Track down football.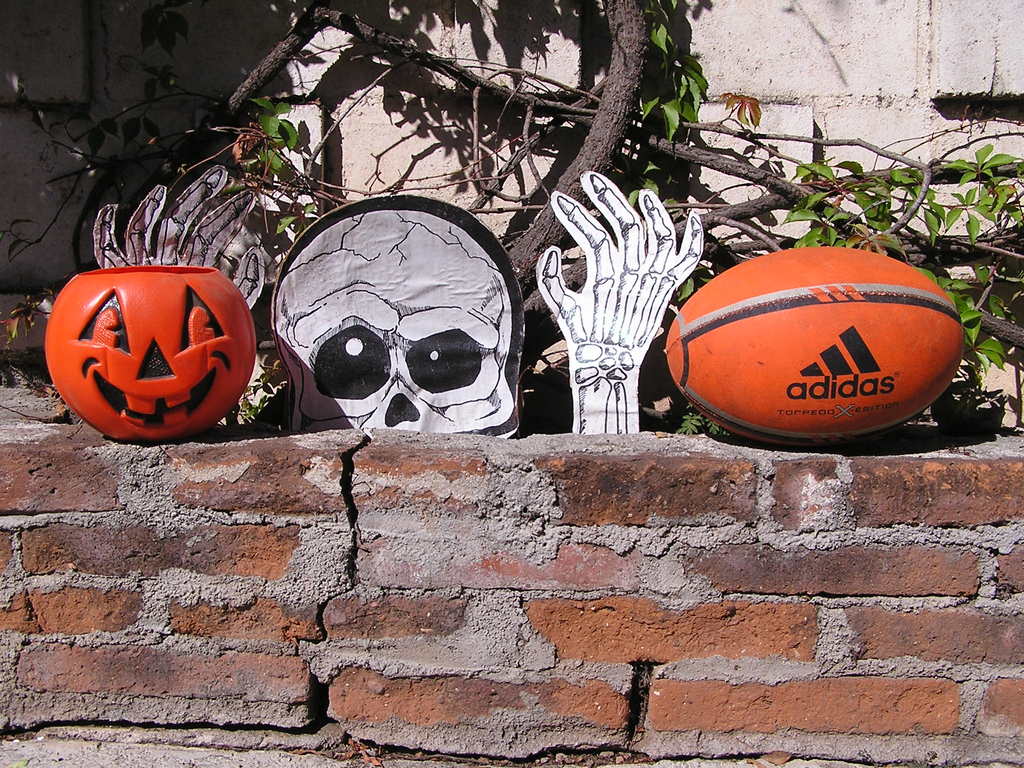
Tracked to region(662, 245, 970, 450).
